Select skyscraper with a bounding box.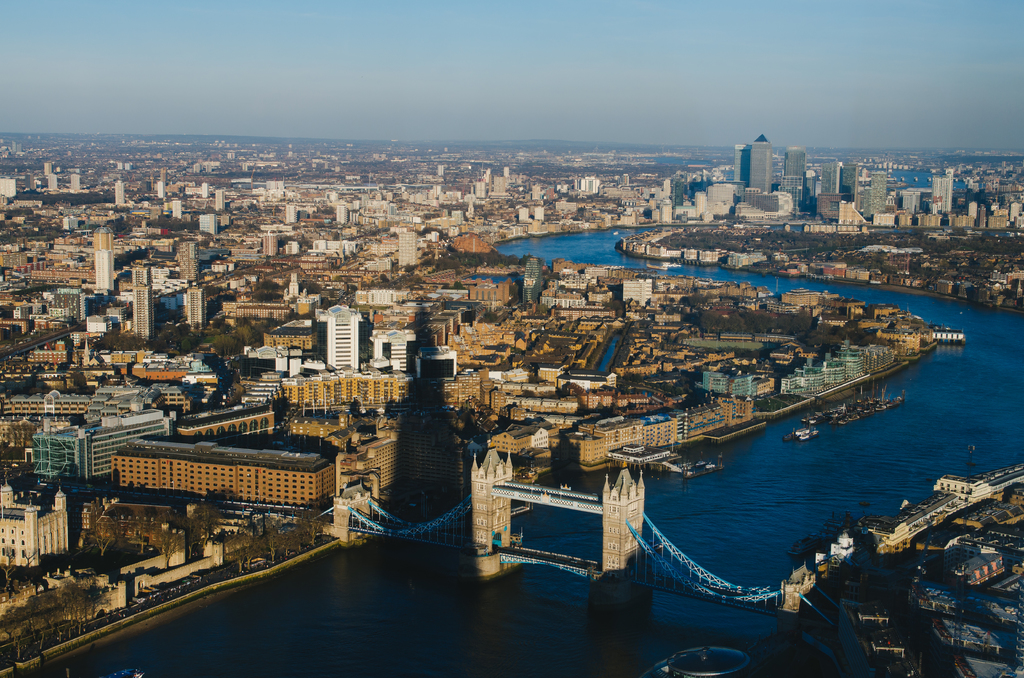
296 300 368 383.
